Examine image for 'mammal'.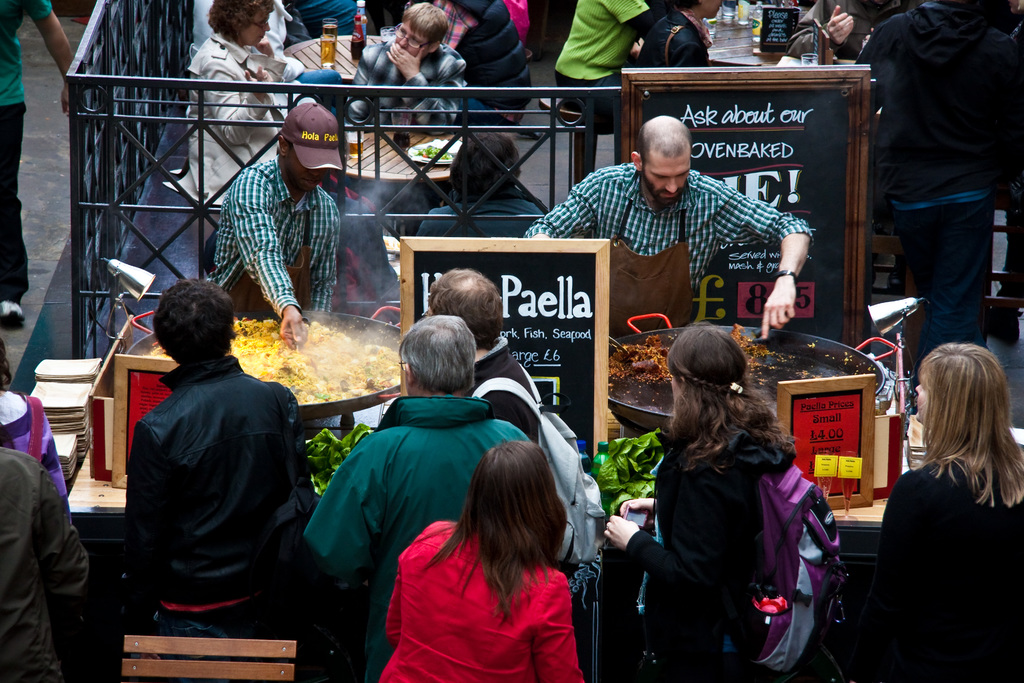
Examination result: detection(0, 442, 94, 682).
